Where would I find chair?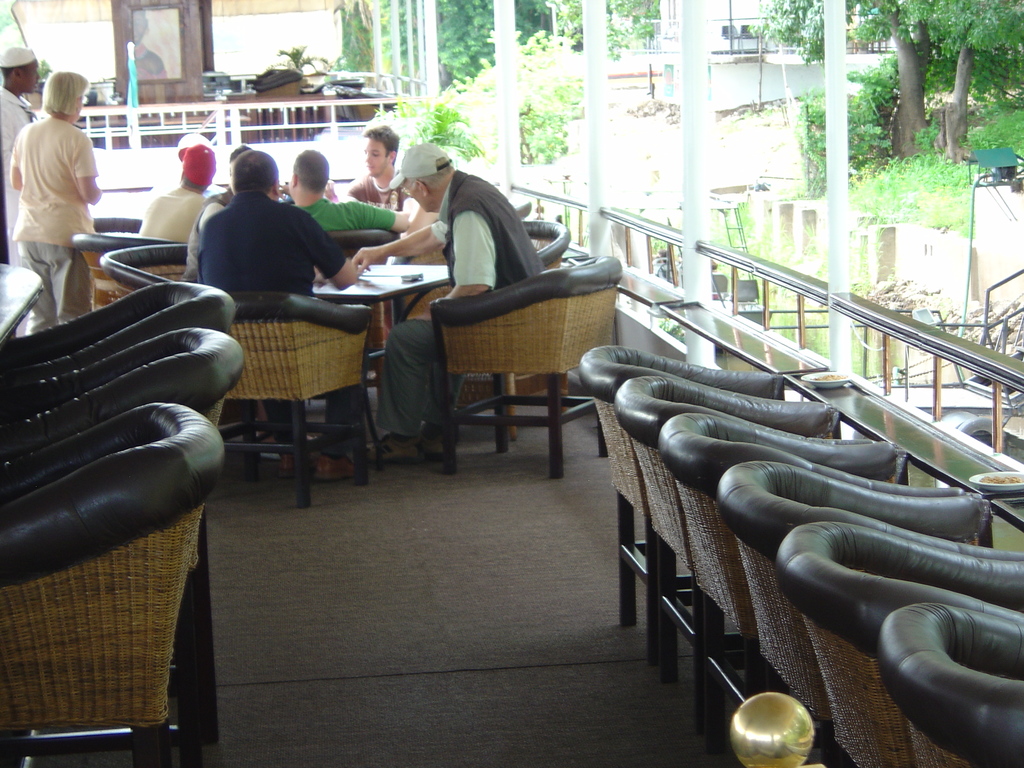
At region(100, 240, 196, 302).
